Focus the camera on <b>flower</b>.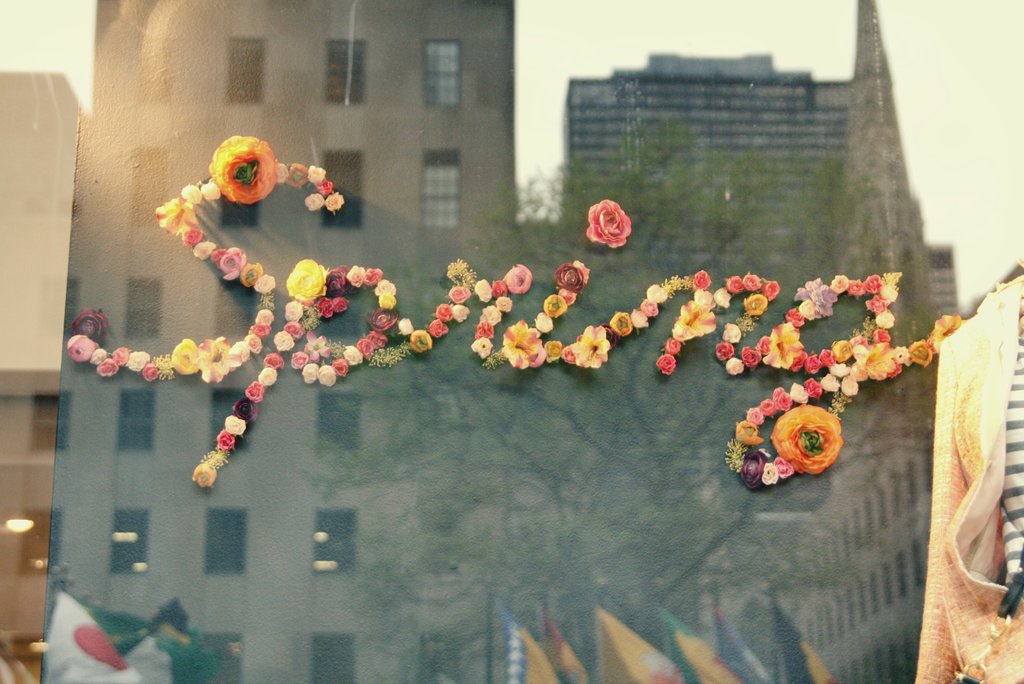
Focus region: l=234, t=341, r=250, b=368.
